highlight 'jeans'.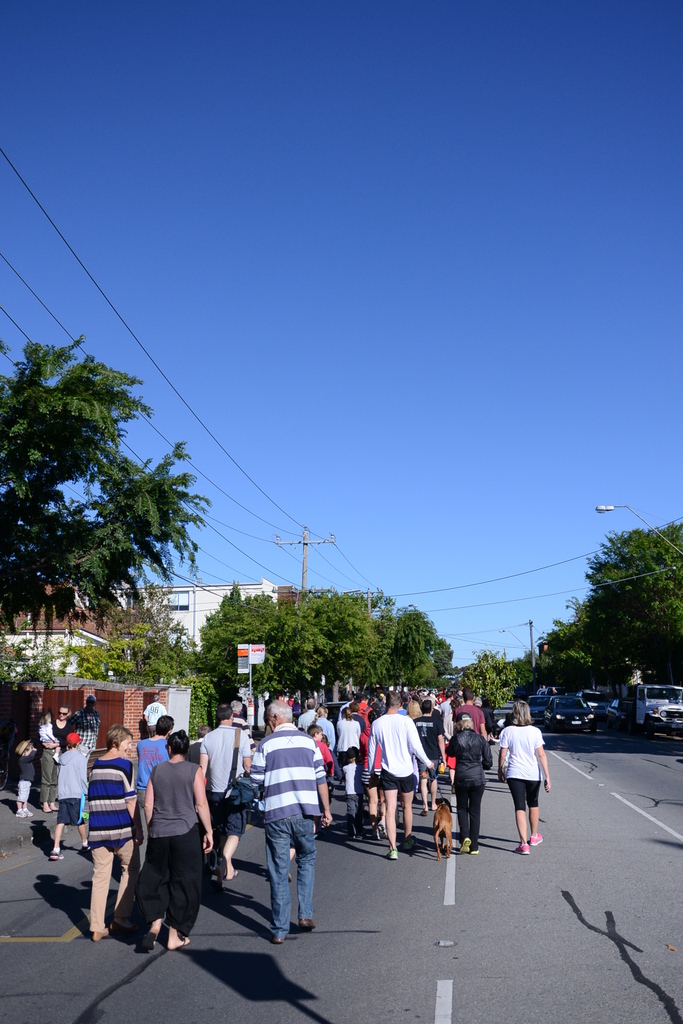
Highlighted region: left=29, top=749, right=62, bottom=805.
